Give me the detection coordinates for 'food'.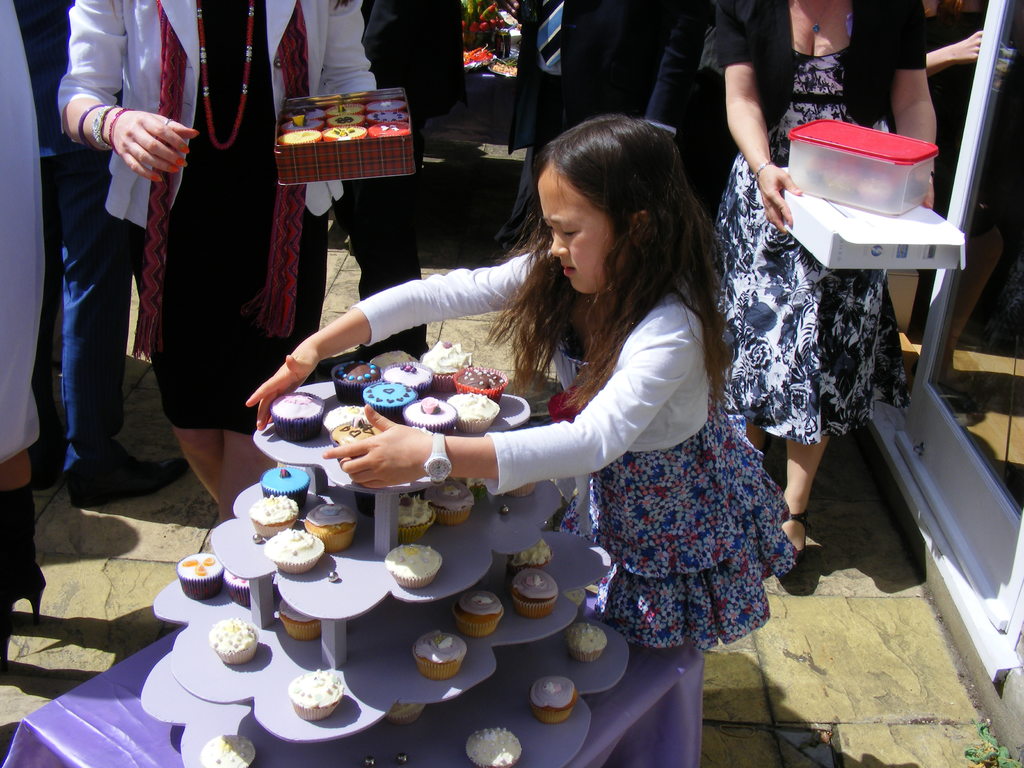
<region>223, 569, 252, 605</region>.
